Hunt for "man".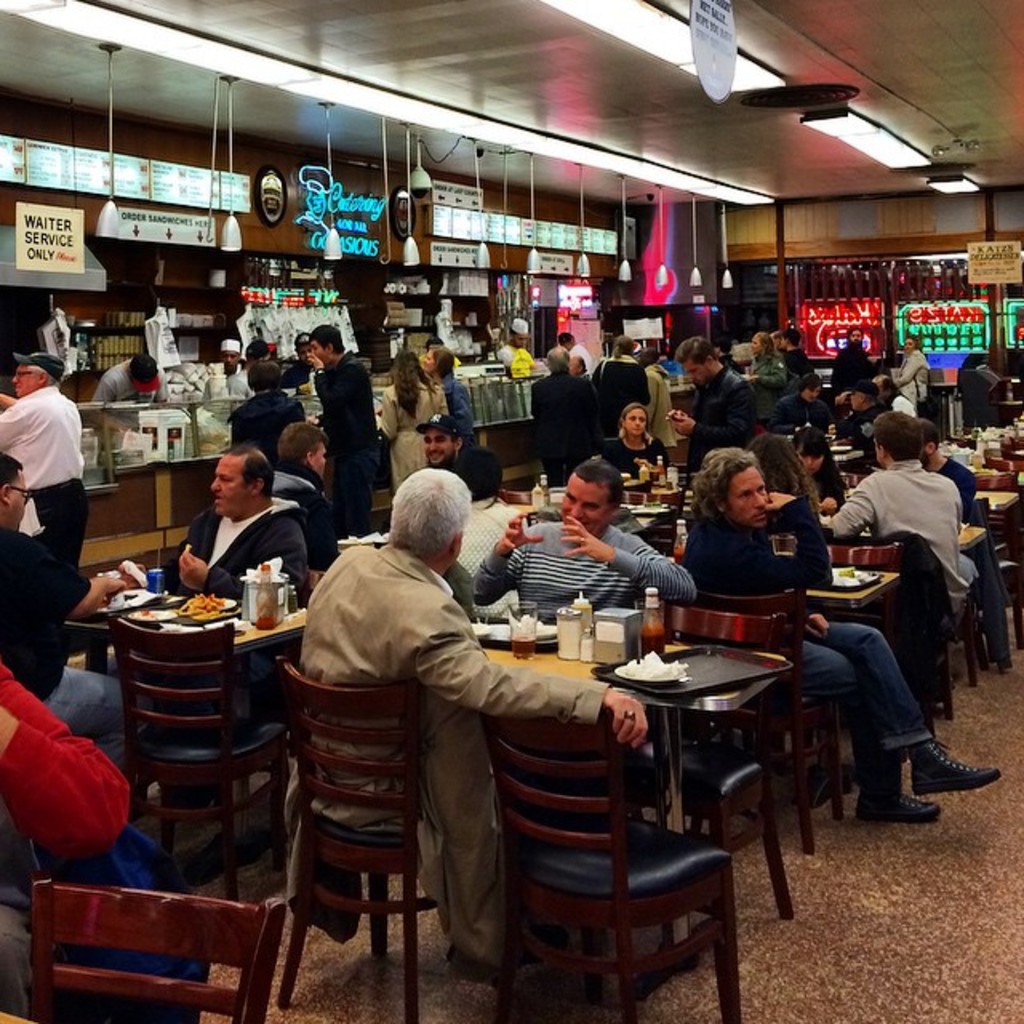
Hunted down at region(680, 334, 763, 472).
